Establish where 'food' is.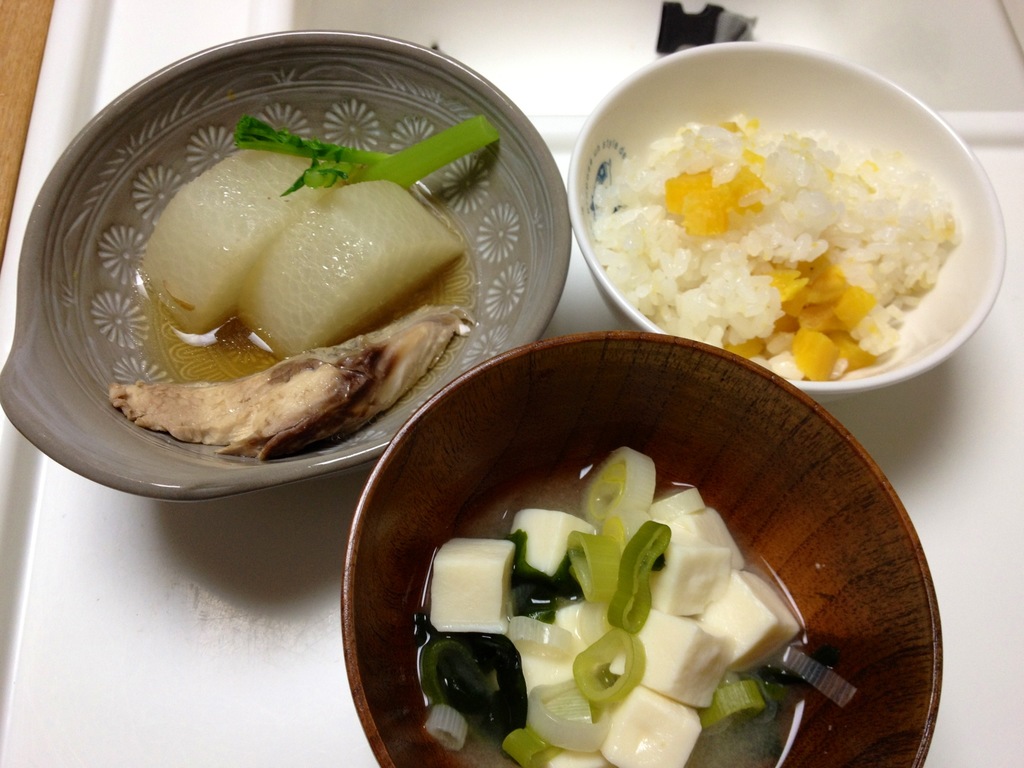
Established at (left=102, top=116, right=496, bottom=464).
